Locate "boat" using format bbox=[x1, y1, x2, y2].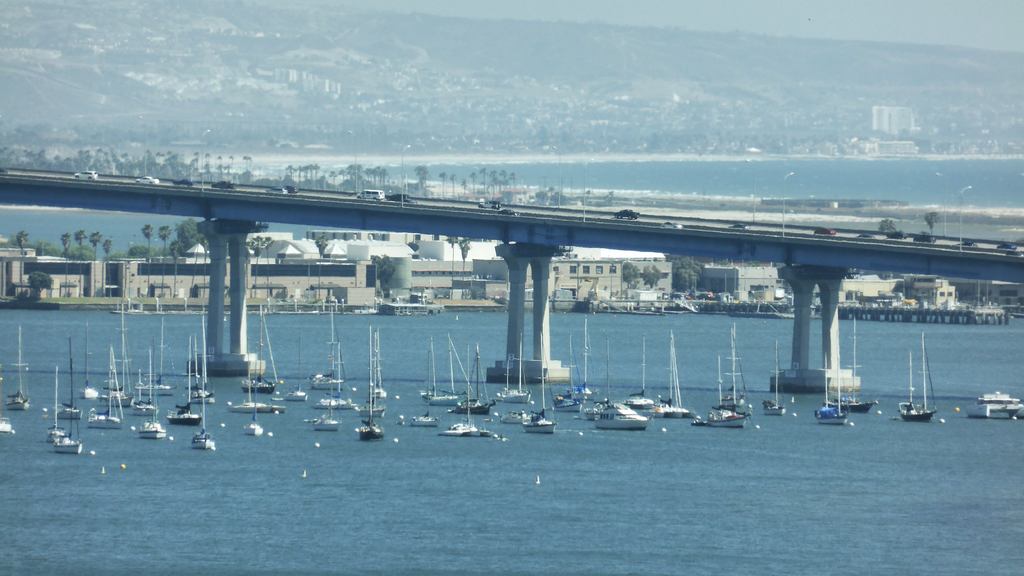
bbox=[312, 352, 350, 410].
